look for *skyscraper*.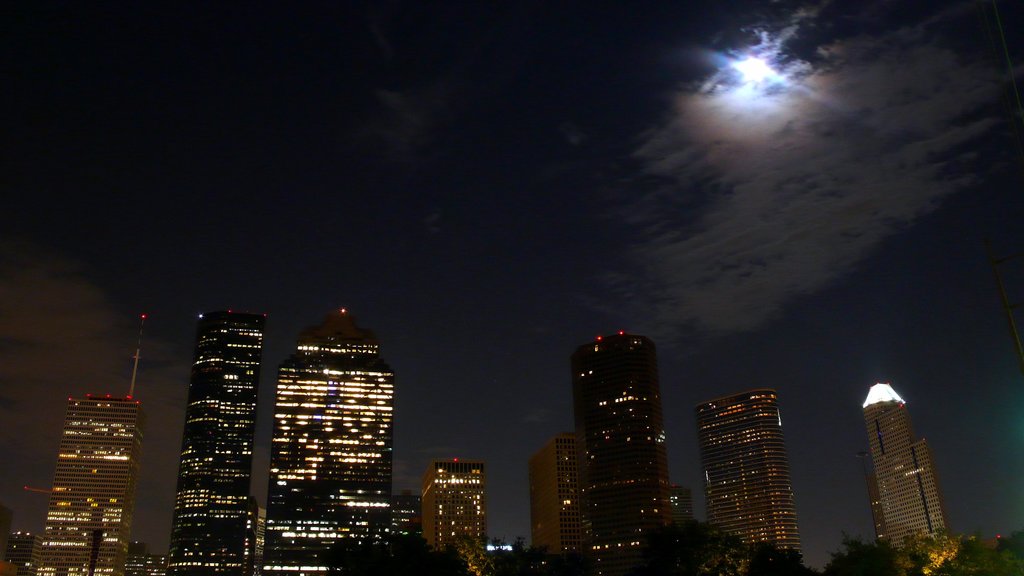
Found: select_region(860, 376, 959, 575).
